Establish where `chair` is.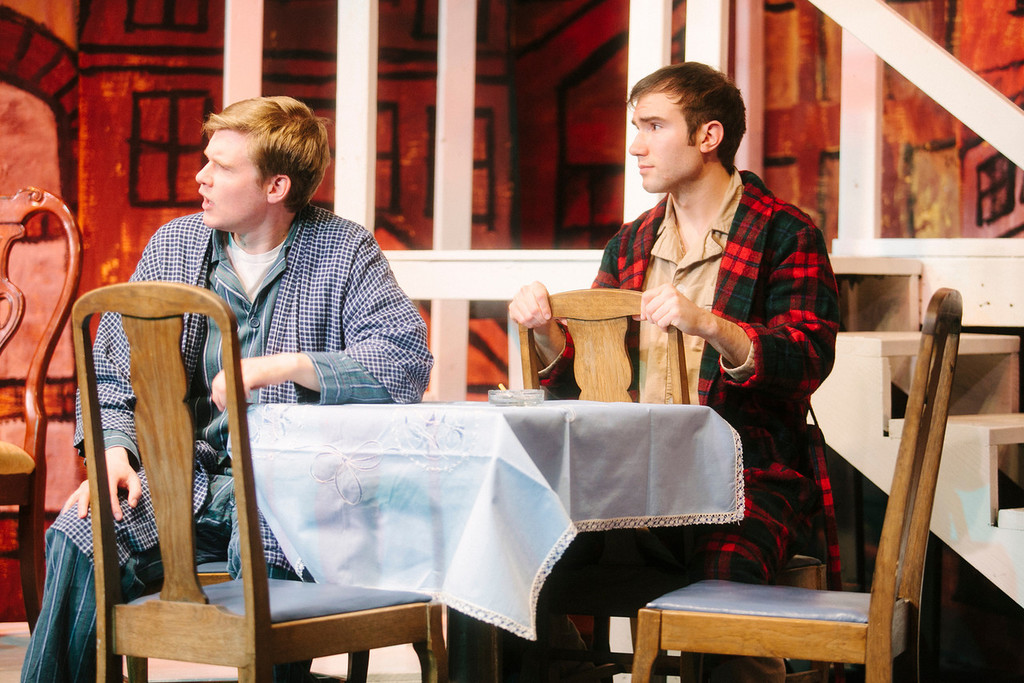
Established at (left=622, top=278, right=942, bottom=682).
